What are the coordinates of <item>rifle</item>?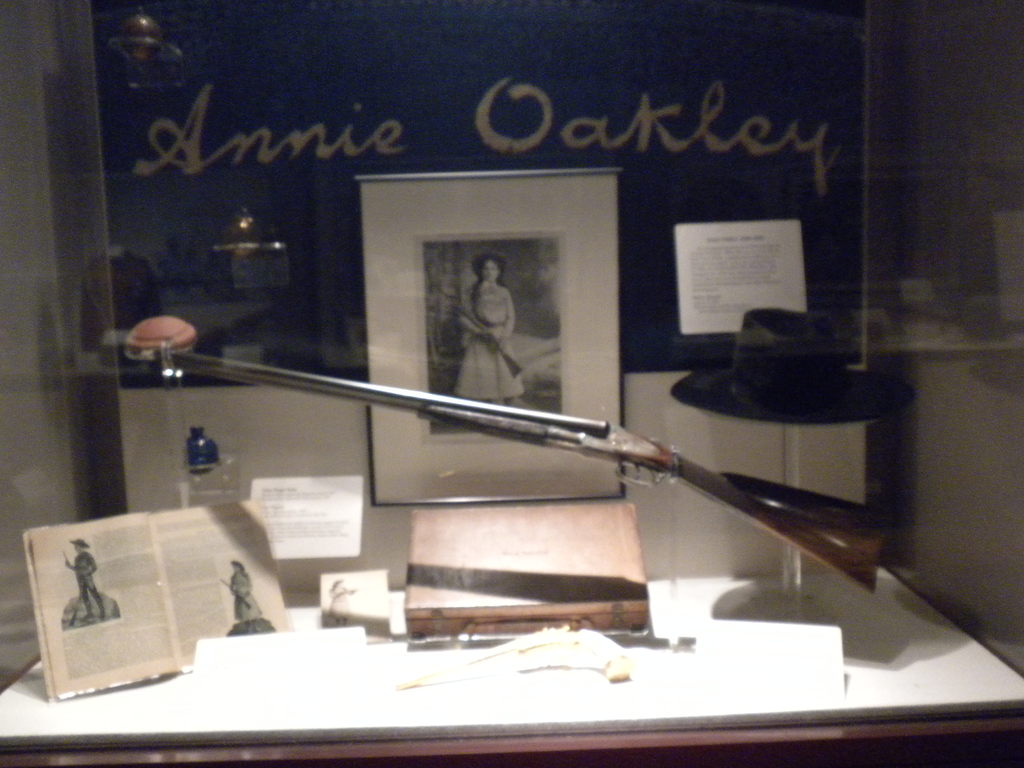
box(159, 342, 888, 589).
